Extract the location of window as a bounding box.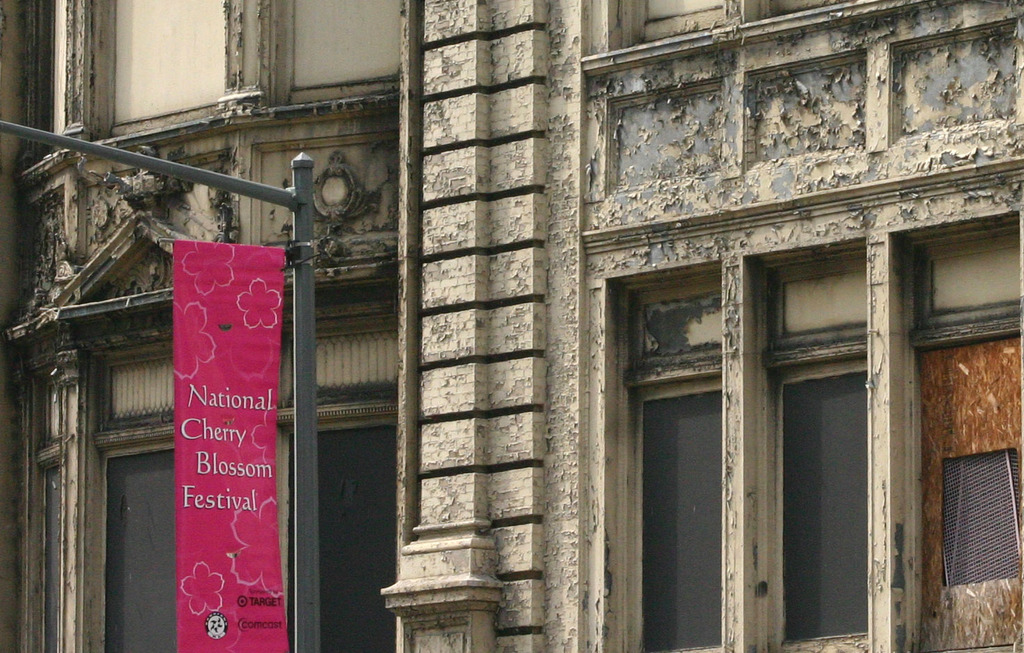
8 0 408 174.
